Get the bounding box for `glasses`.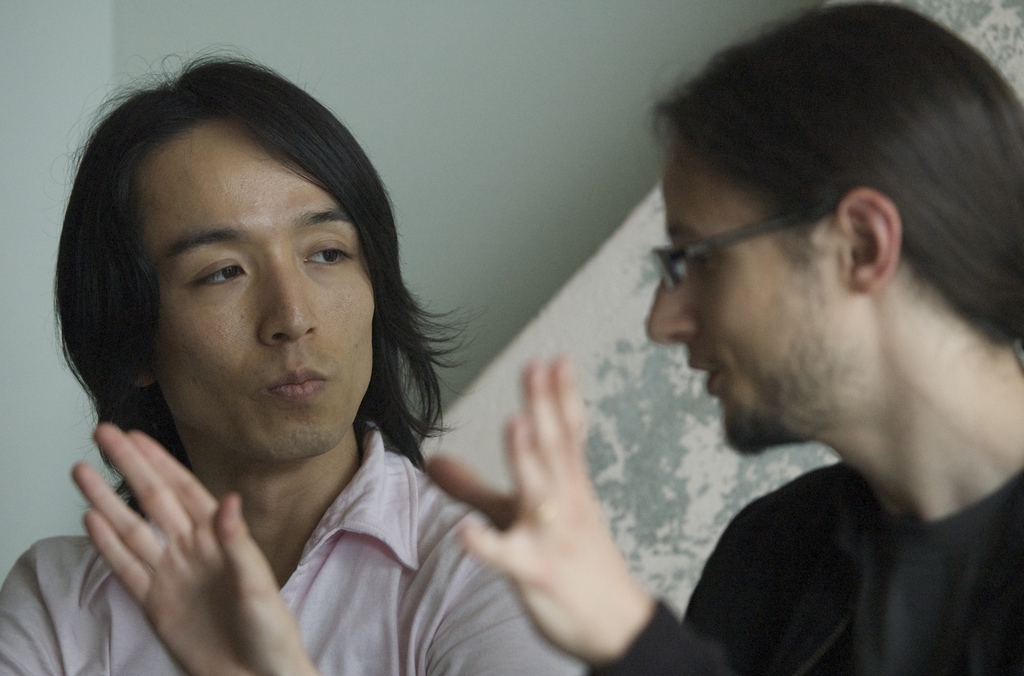
x1=647 y1=206 x2=837 y2=295.
